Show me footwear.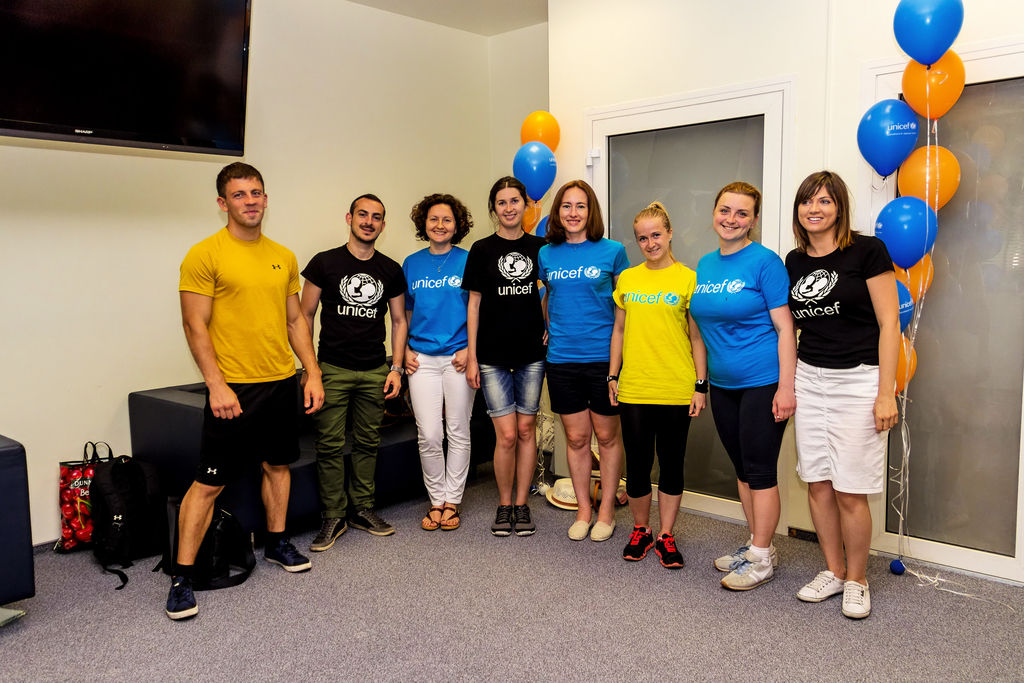
footwear is here: <region>308, 515, 347, 554</region>.
